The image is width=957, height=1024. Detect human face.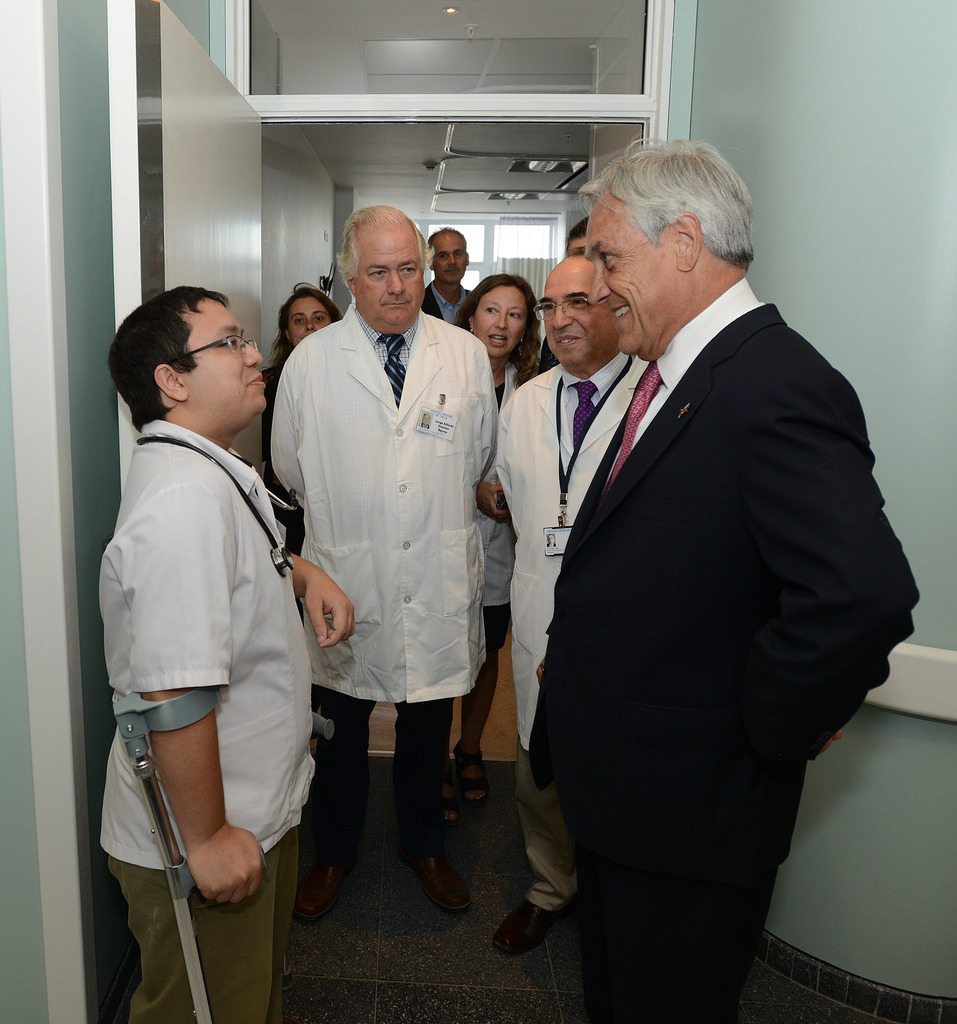
Detection: x1=581 y1=193 x2=679 y2=374.
